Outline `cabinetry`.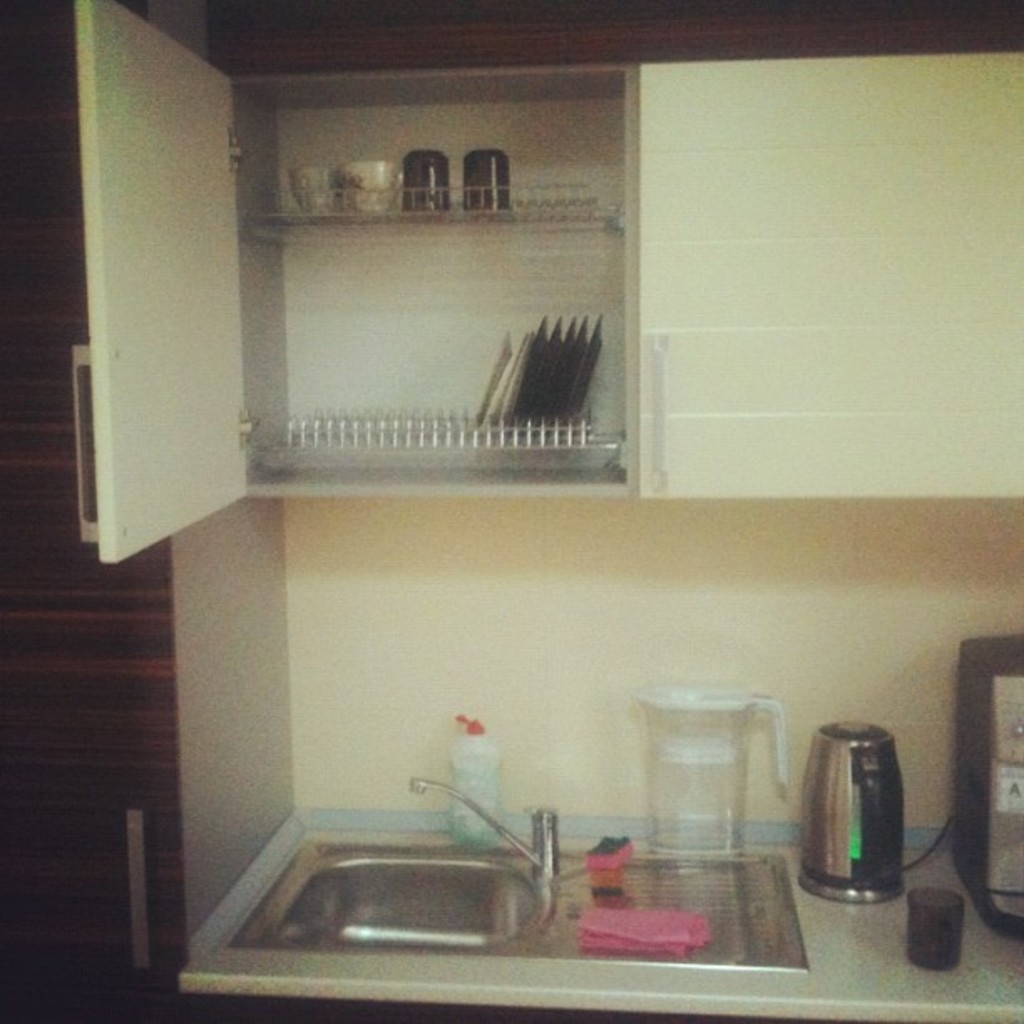
Outline: rect(64, 0, 1022, 569).
